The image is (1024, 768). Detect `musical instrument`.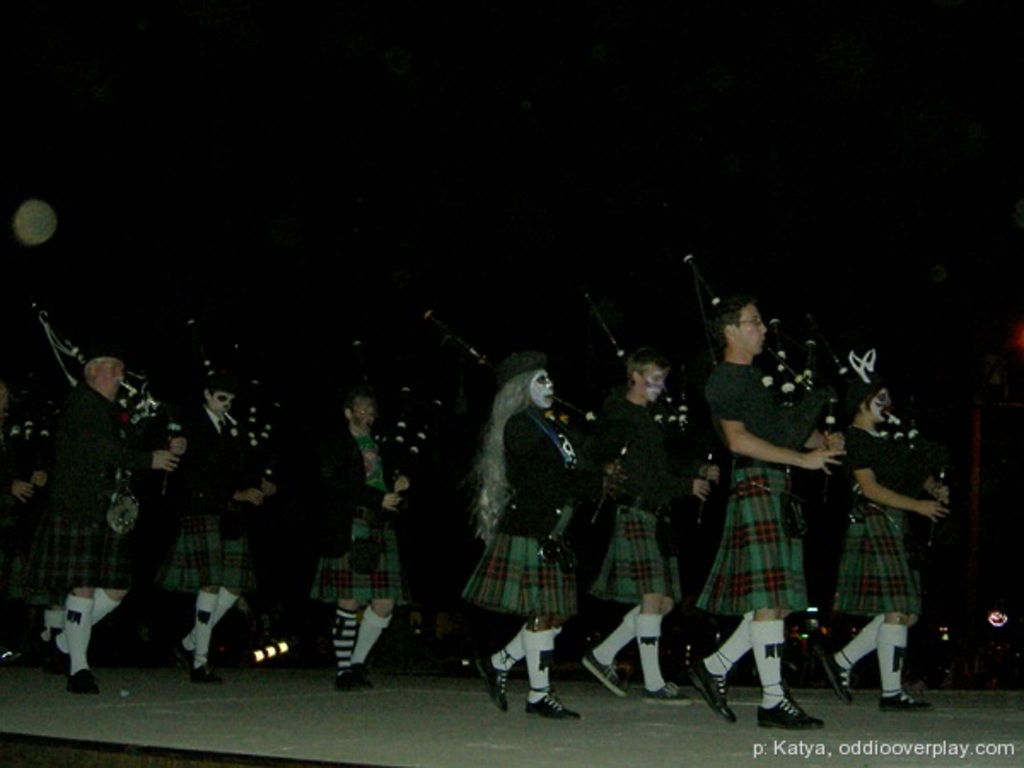
Detection: (0,335,79,502).
